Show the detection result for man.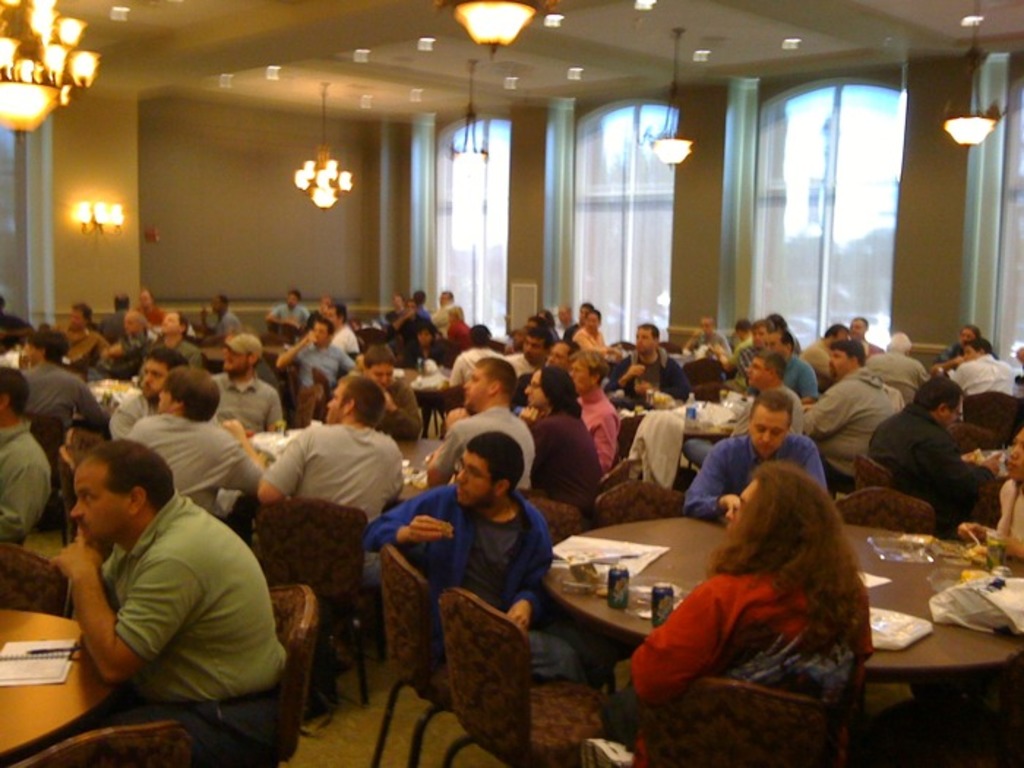
[34, 423, 290, 743].
